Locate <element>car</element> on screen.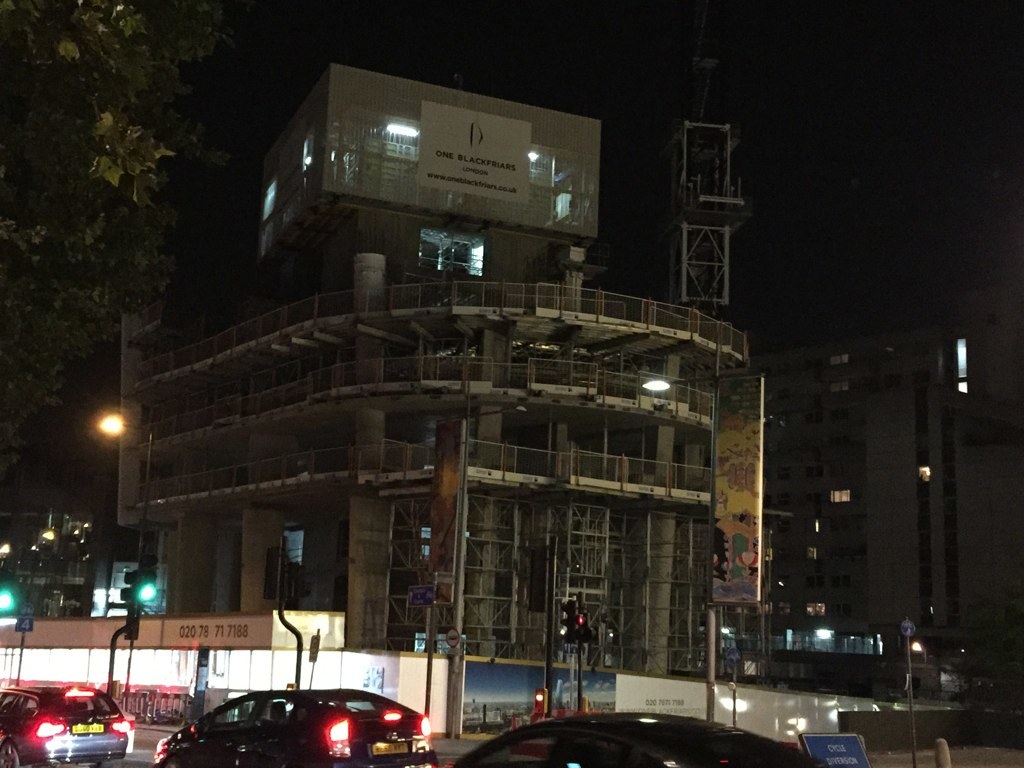
On screen at 445, 710, 829, 767.
